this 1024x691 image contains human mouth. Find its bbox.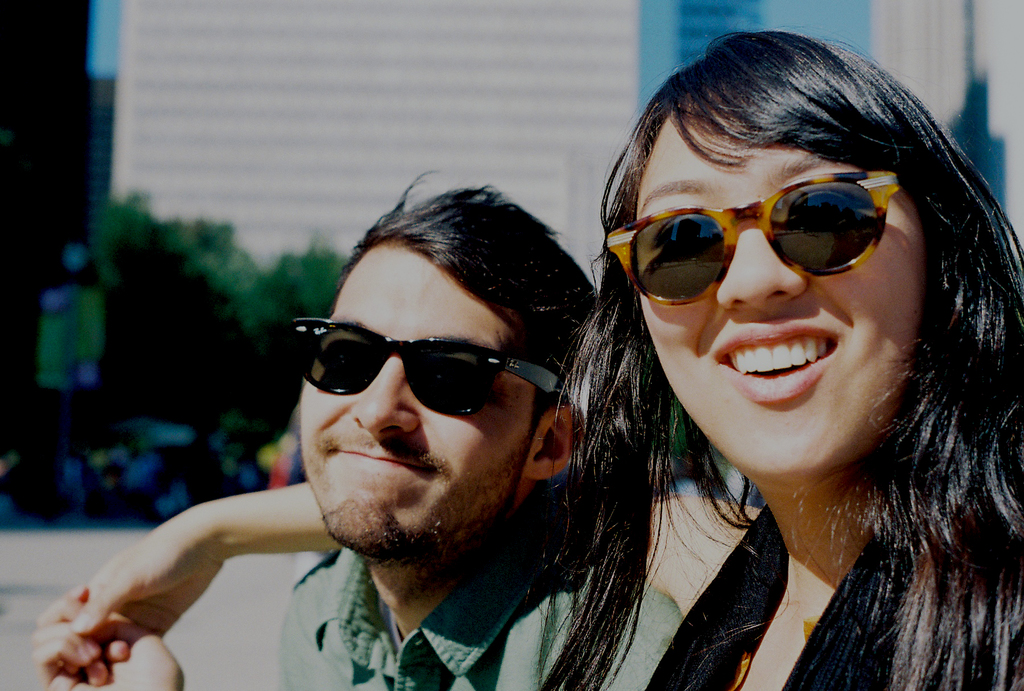
[x1=328, y1=443, x2=437, y2=473].
